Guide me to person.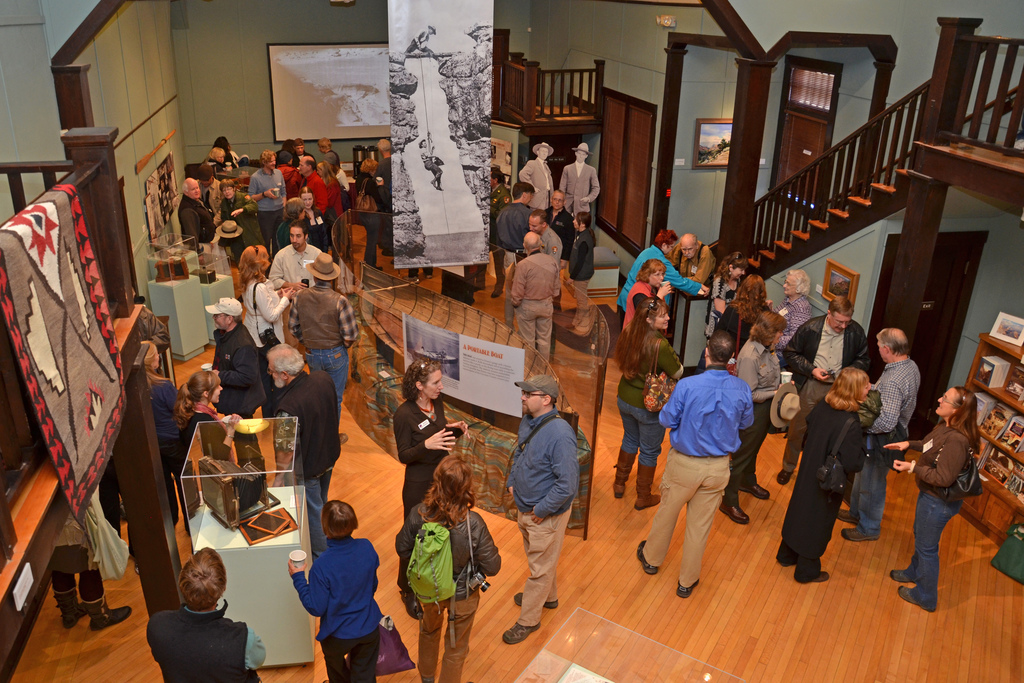
Guidance: (516,143,554,224).
